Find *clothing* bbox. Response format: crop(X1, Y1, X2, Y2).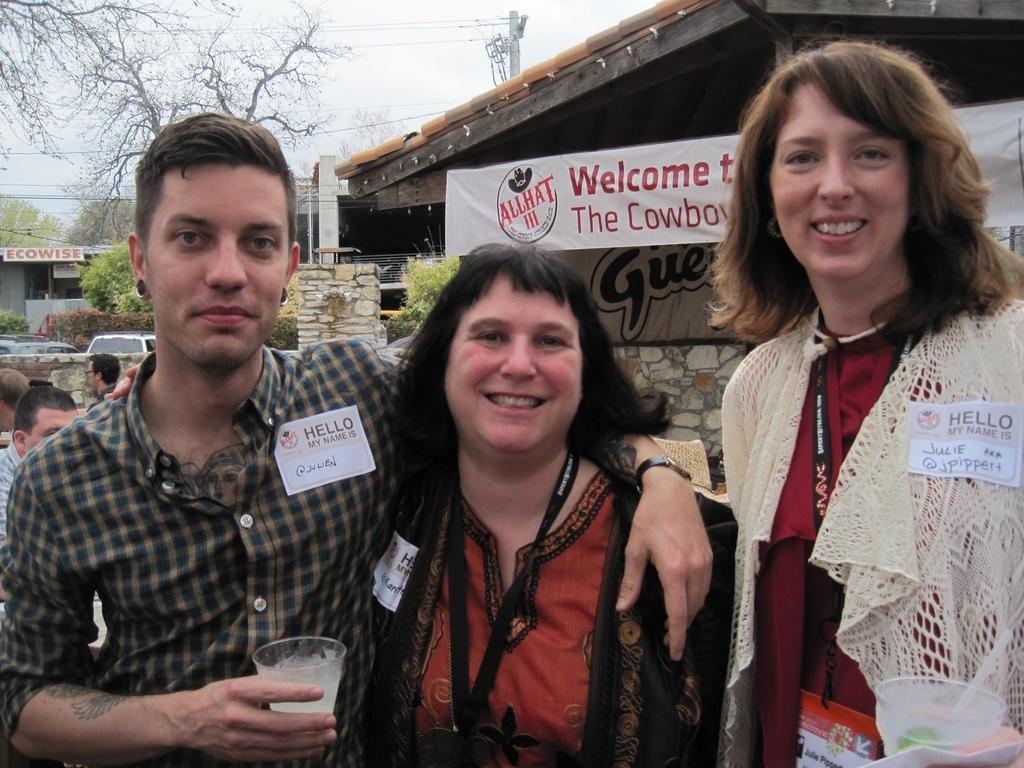
crop(0, 343, 643, 767).
